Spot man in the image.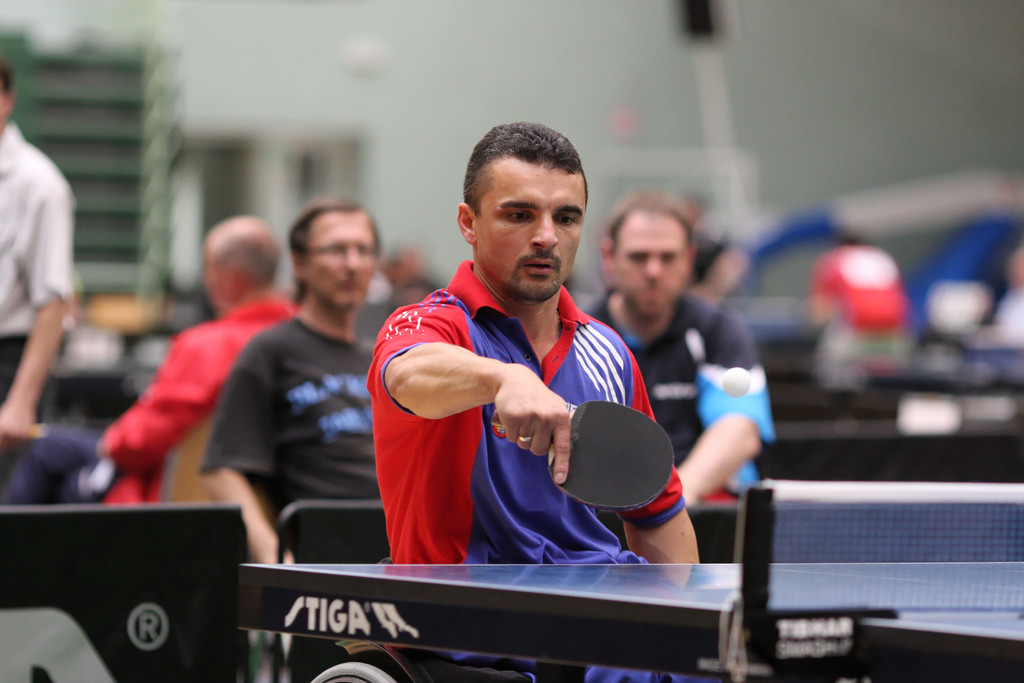
man found at l=197, t=194, r=381, b=572.
